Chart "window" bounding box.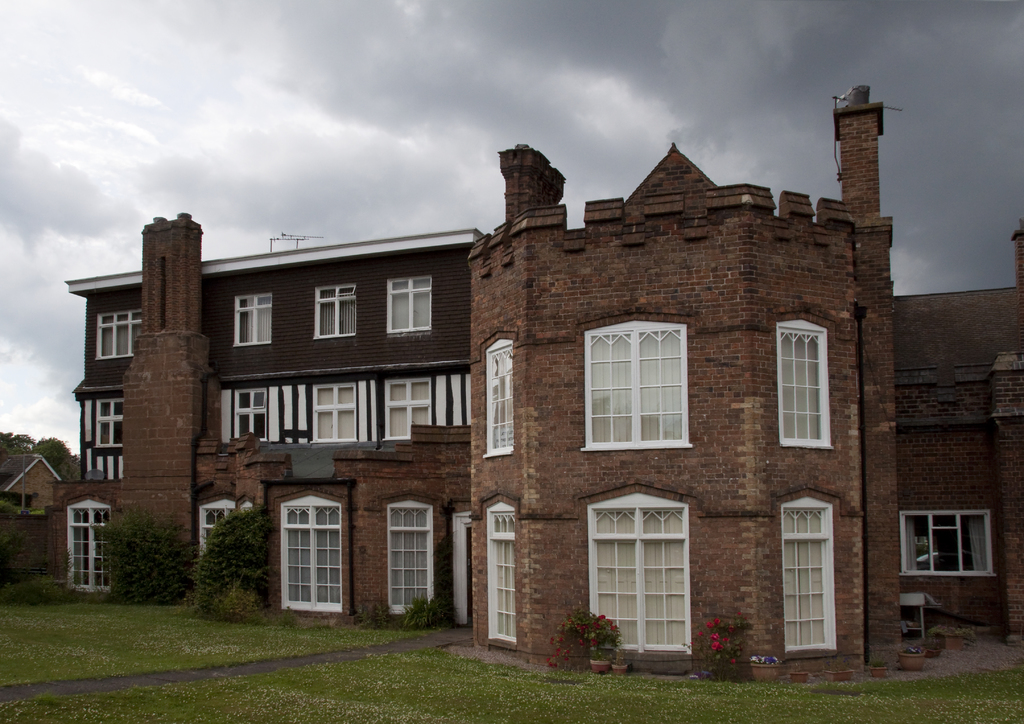
Charted: detection(195, 493, 236, 559).
